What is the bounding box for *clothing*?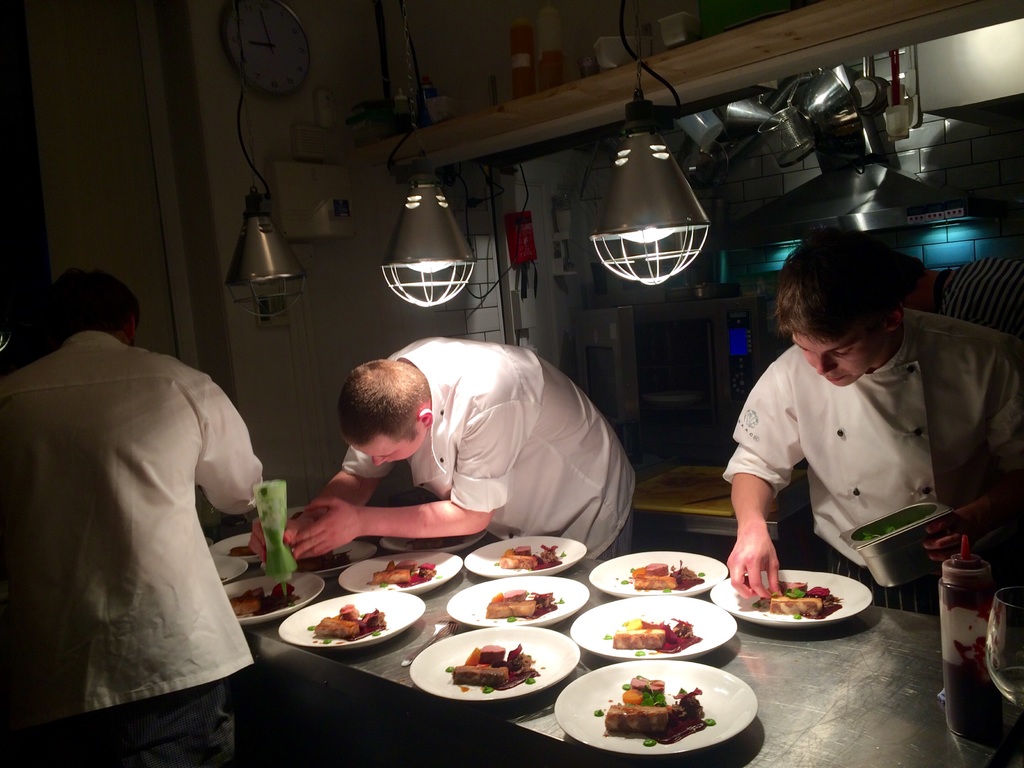
<region>331, 335, 636, 557</region>.
